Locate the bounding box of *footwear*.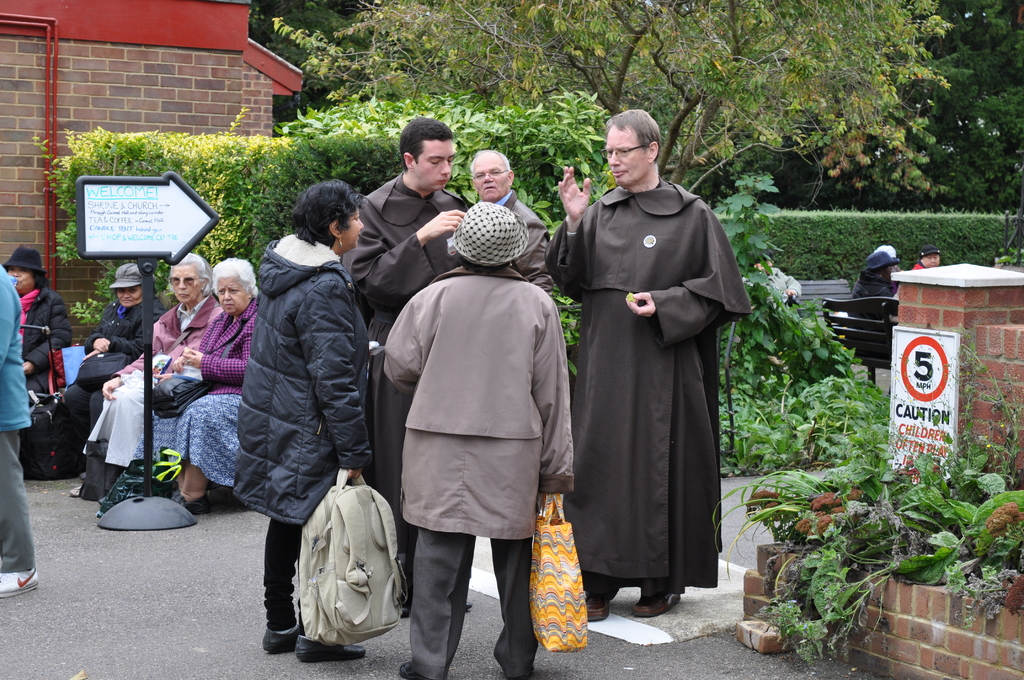
Bounding box: rect(588, 598, 607, 623).
